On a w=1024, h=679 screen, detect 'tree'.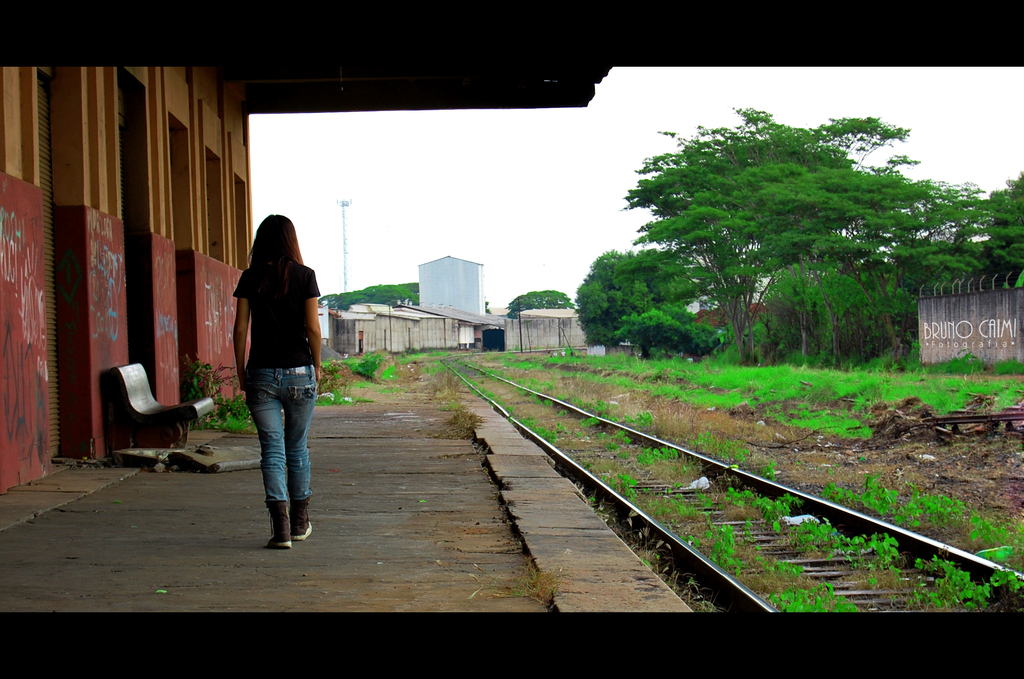
crop(314, 277, 423, 323).
